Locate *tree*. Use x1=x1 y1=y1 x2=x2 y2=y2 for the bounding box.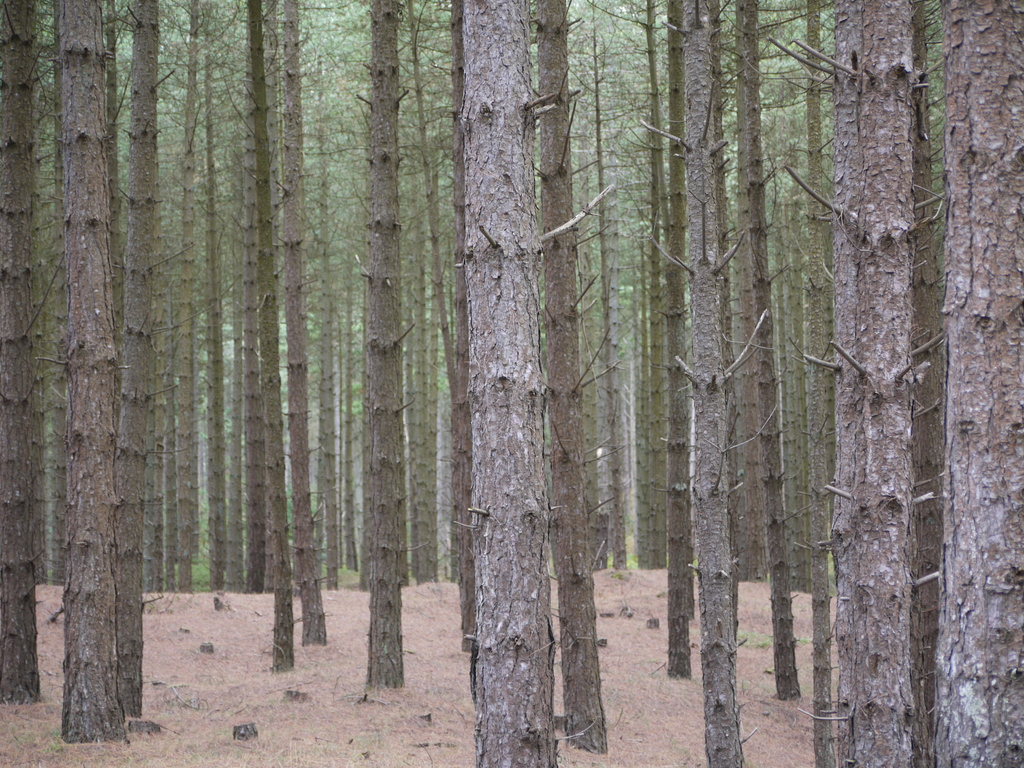
x1=365 y1=0 x2=403 y2=686.
